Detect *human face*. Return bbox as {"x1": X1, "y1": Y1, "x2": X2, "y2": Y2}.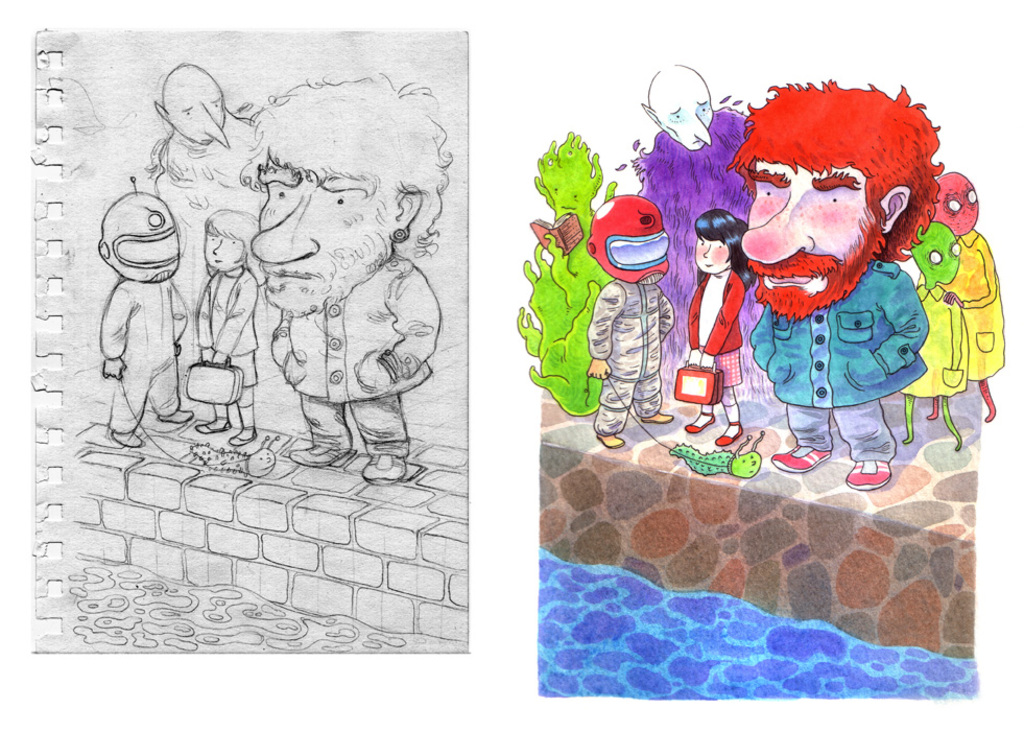
{"x1": 647, "y1": 66, "x2": 714, "y2": 154}.
